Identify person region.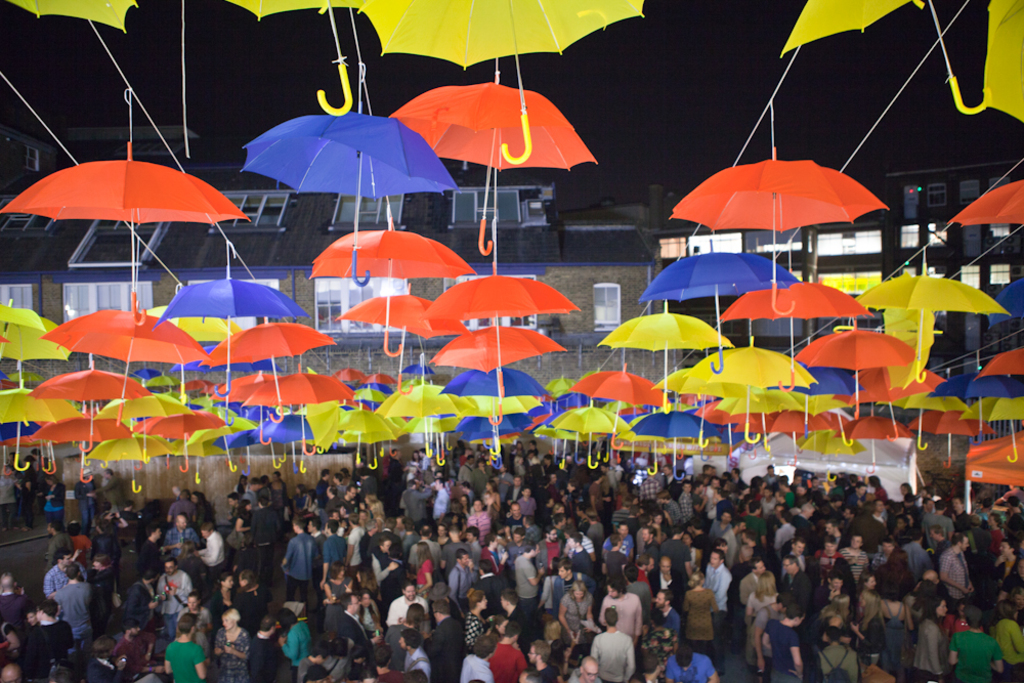
Region: bbox=(779, 559, 812, 623).
